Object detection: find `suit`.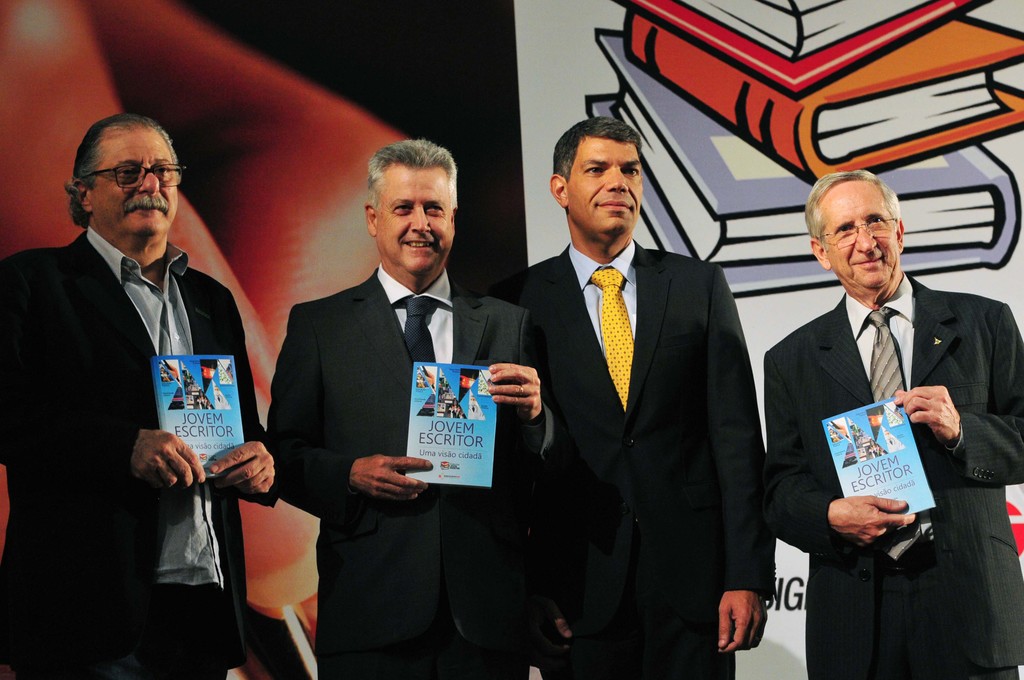
[left=488, top=240, right=777, bottom=679].
